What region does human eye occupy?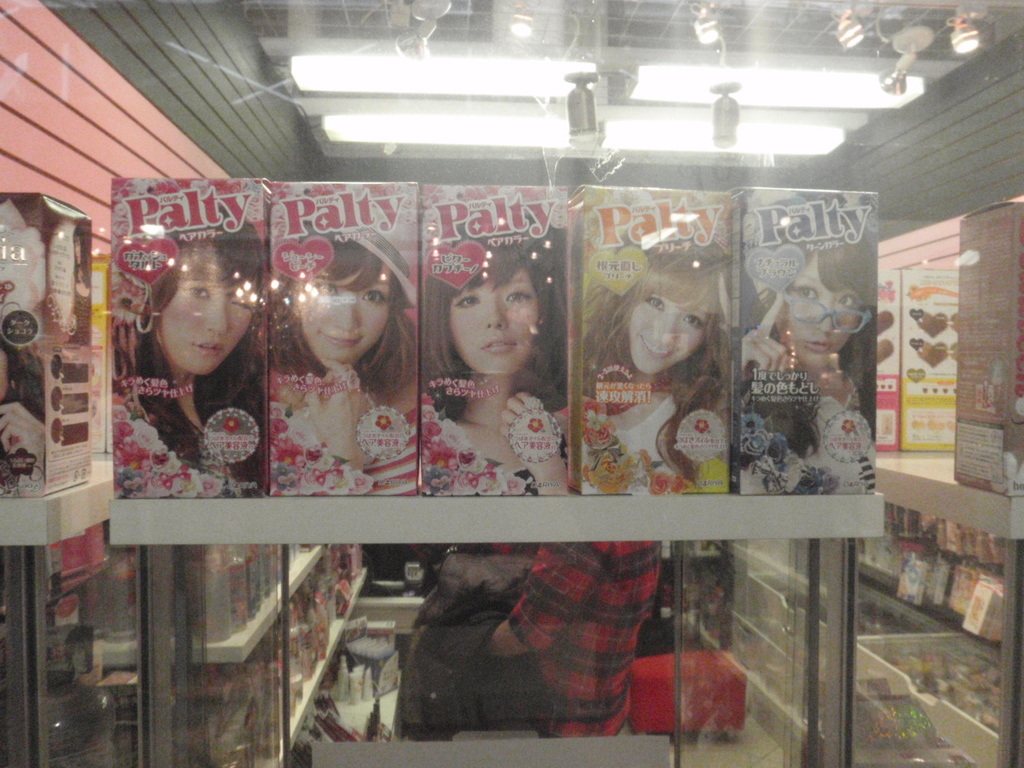
829, 290, 857, 307.
